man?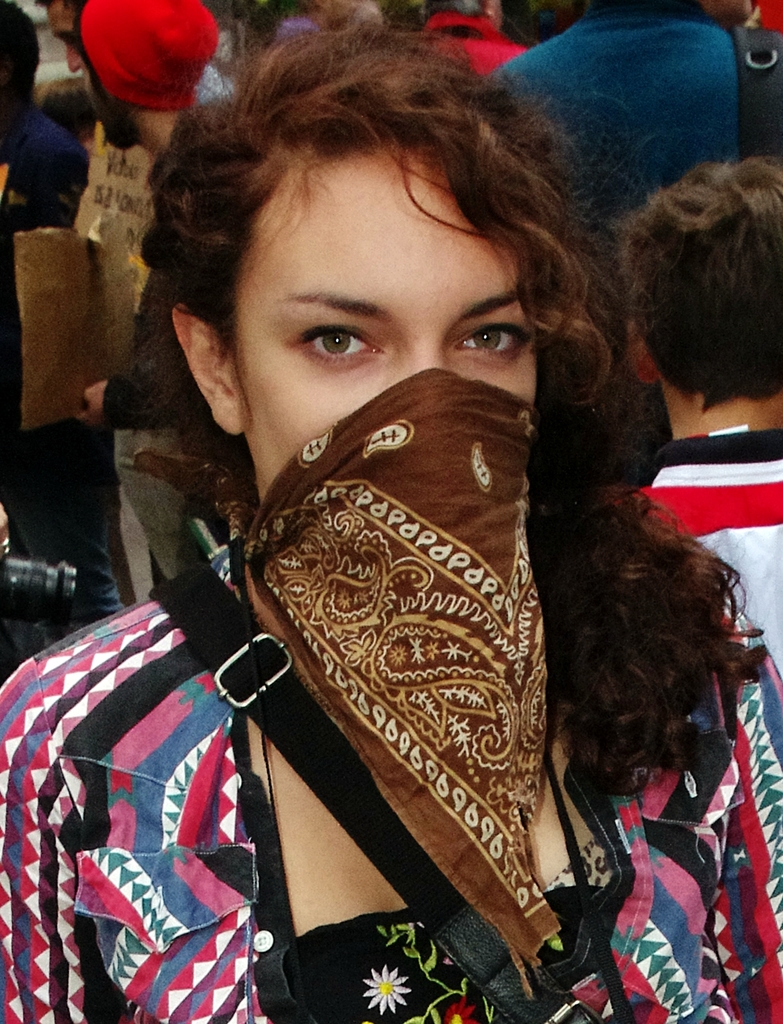
620, 154, 782, 674
